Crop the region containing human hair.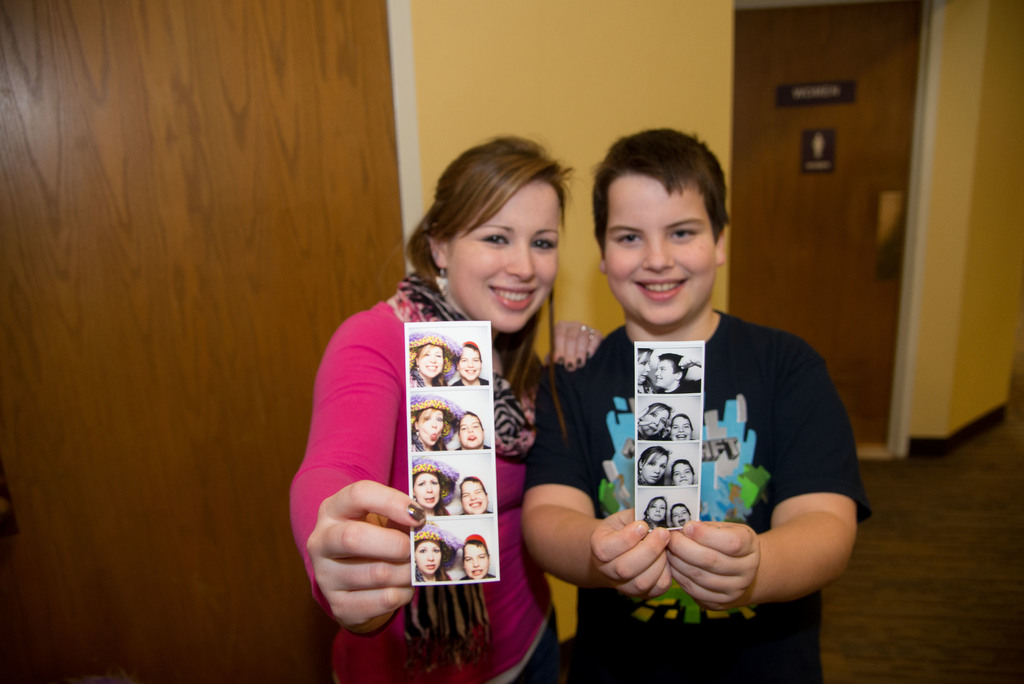
Crop region: pyautogui.locateOnScreen(659, 350, 690, 386).
